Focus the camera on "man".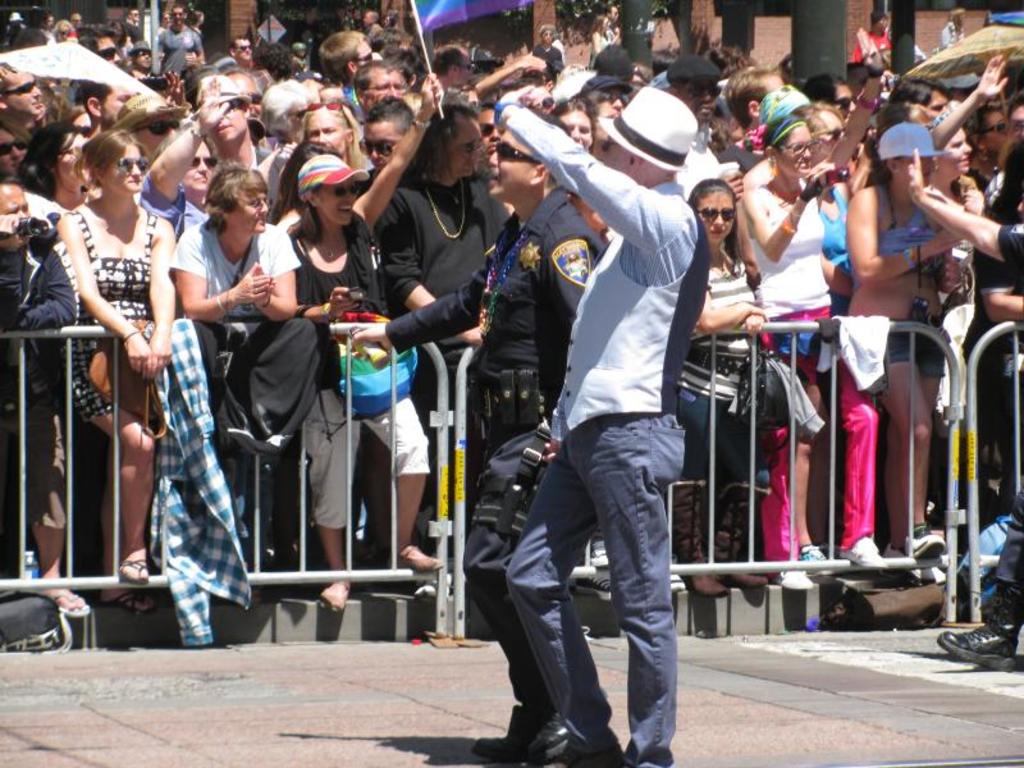
Focus region: [left=348, top=58, right=426, bottom=157].
